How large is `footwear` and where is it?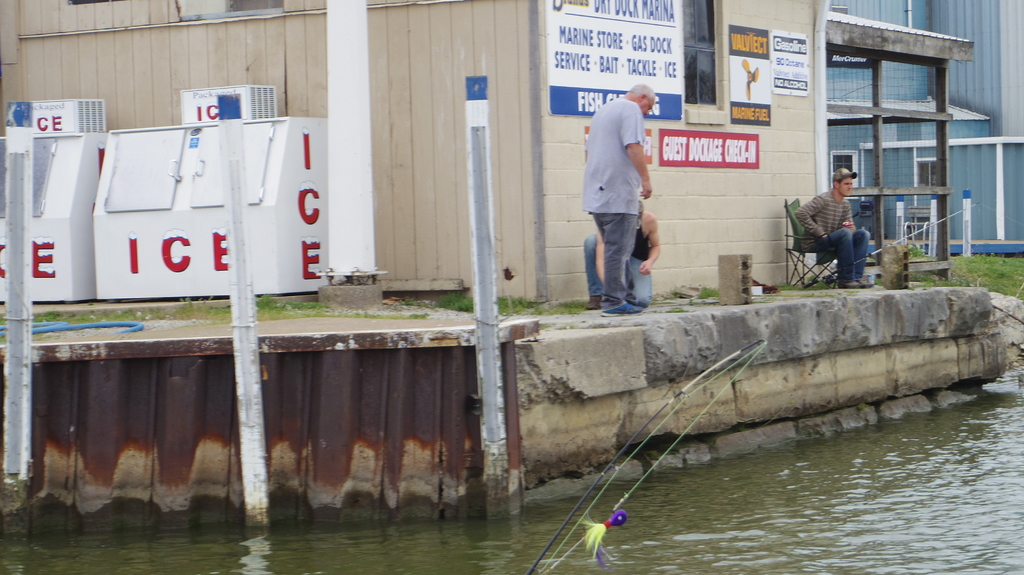
Bounding box: Rect(860, 277, 871, 288).
